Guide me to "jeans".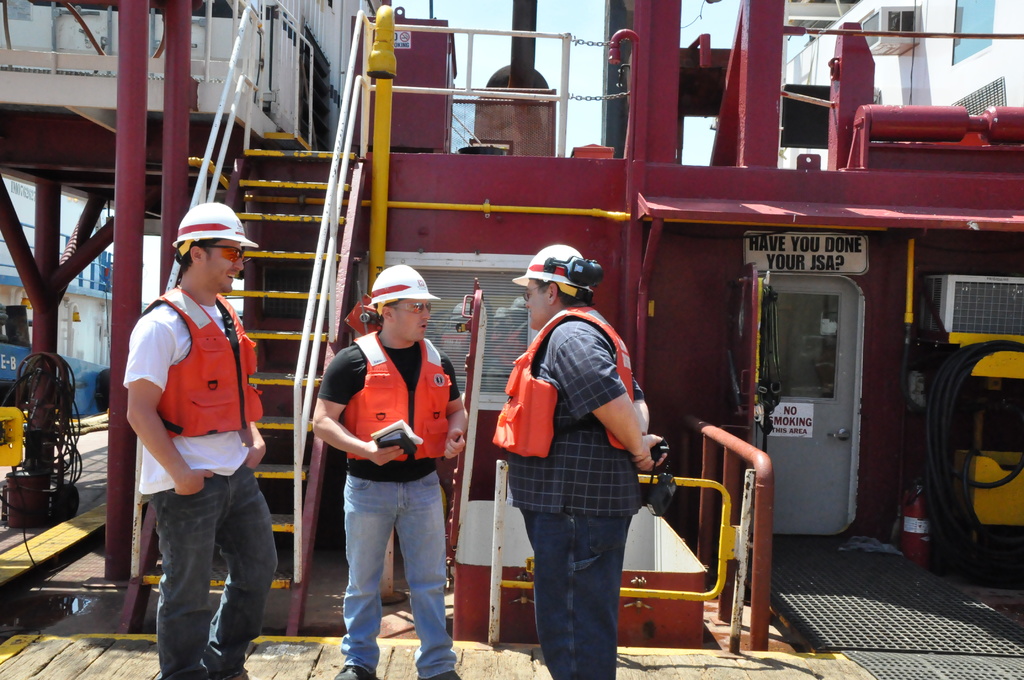
Guidance: (x1=149, y1=464, x2=276, y2=679).
